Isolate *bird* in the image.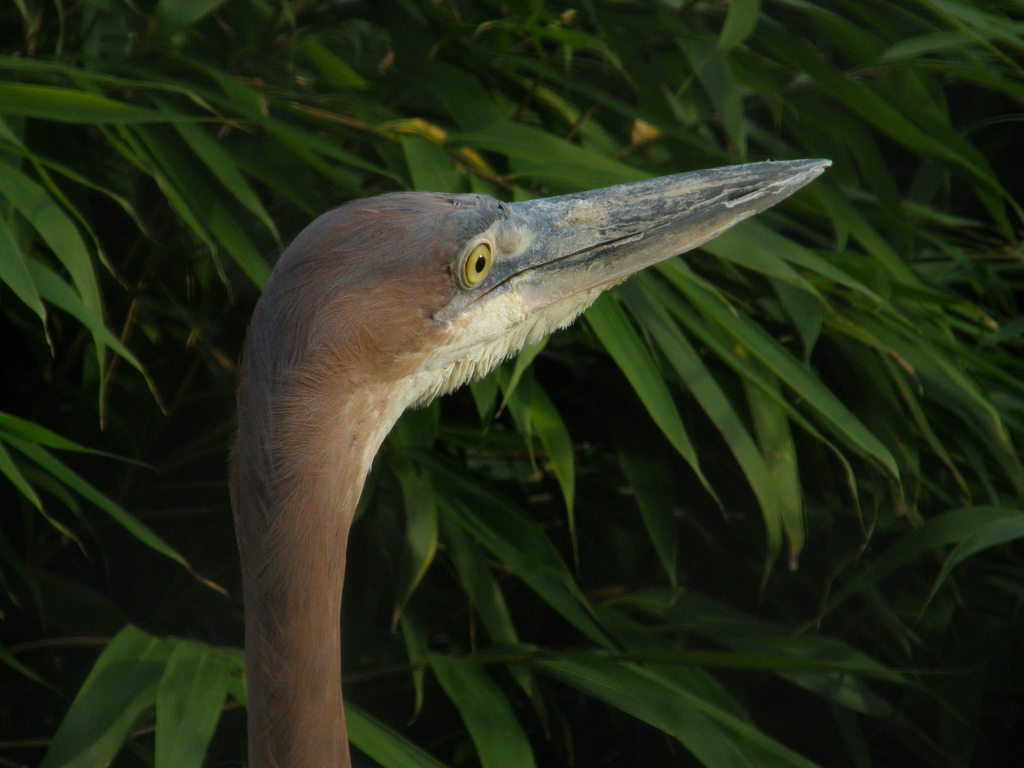
Isolated region: l=220, t=148, r=833, b=767.
